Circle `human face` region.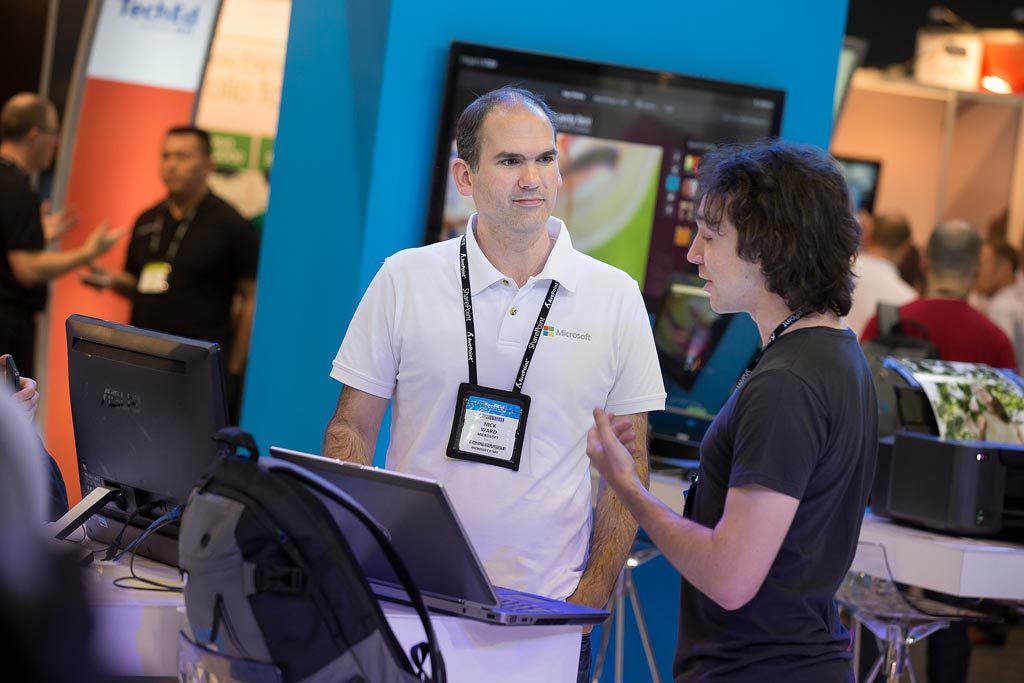
Region: (975,248,998,288).
